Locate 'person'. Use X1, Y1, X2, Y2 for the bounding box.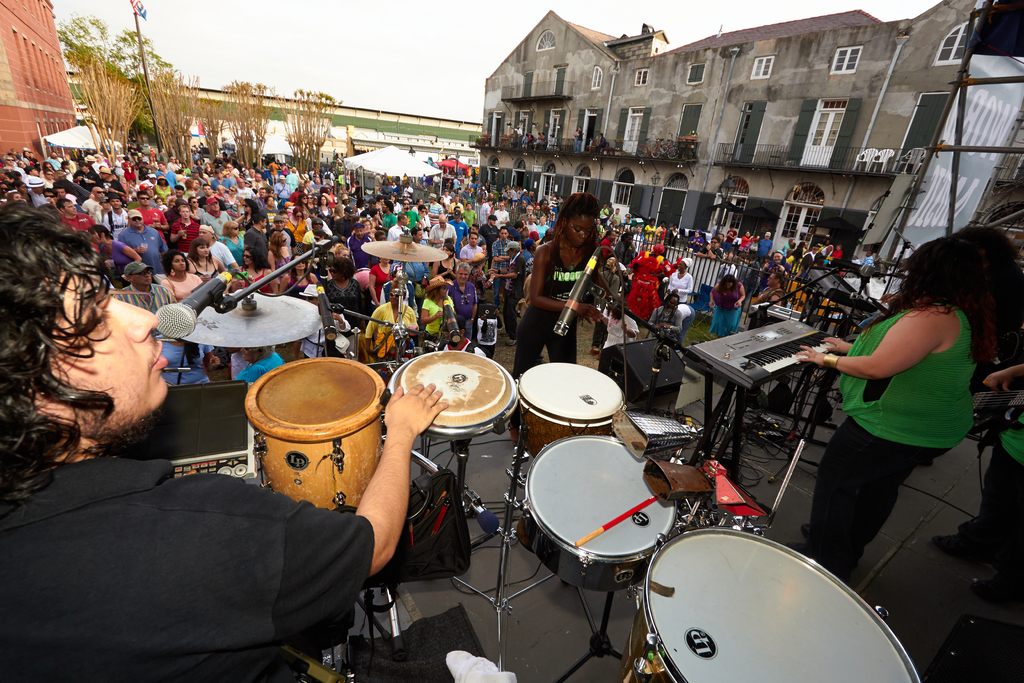
428, 218, 452, 247.
